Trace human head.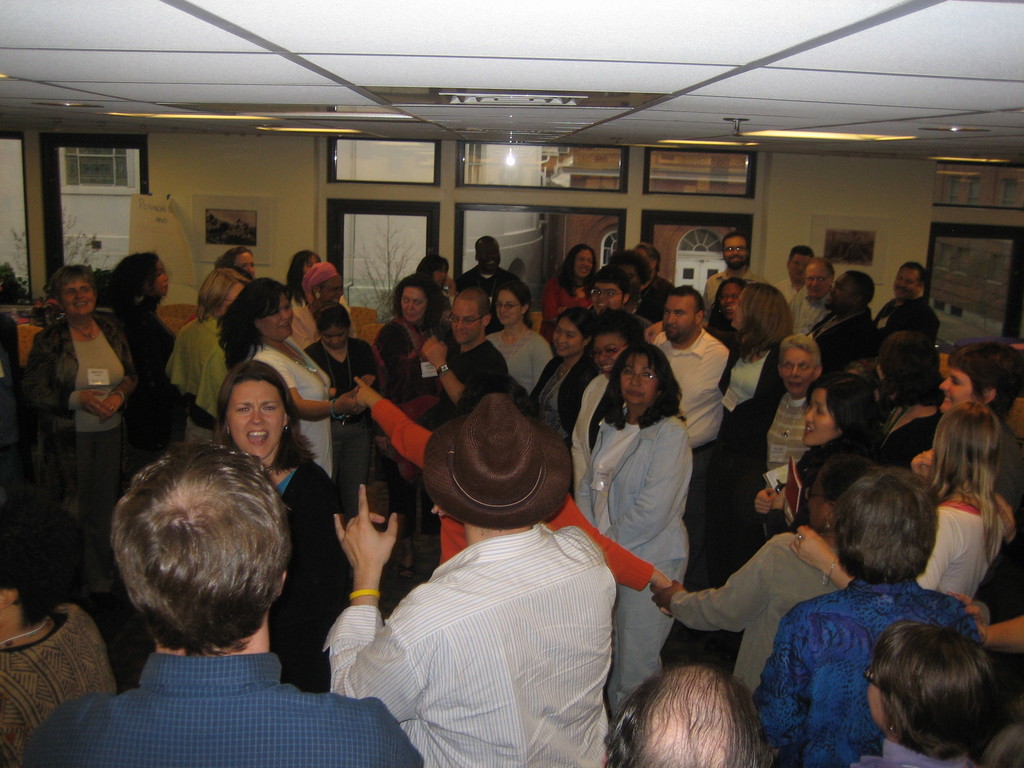
Traced to box(418, 256, 452, 286).
